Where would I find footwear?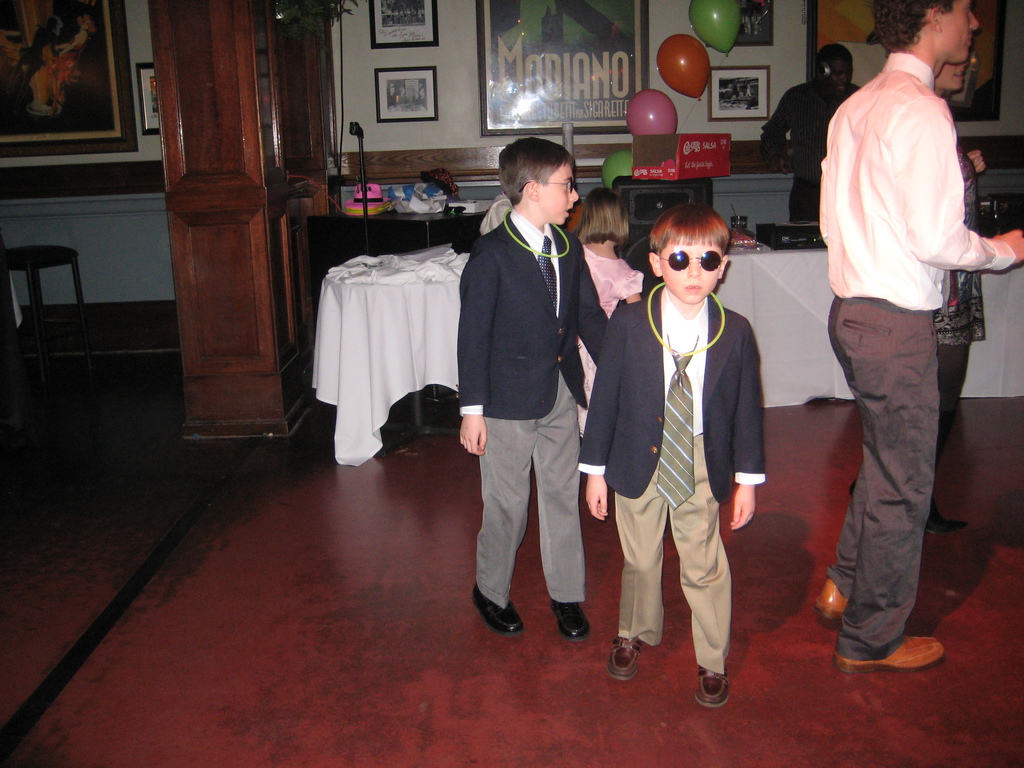
At {"x1": 554, "y1": 596, "x2": 588, "y2": 644}.
